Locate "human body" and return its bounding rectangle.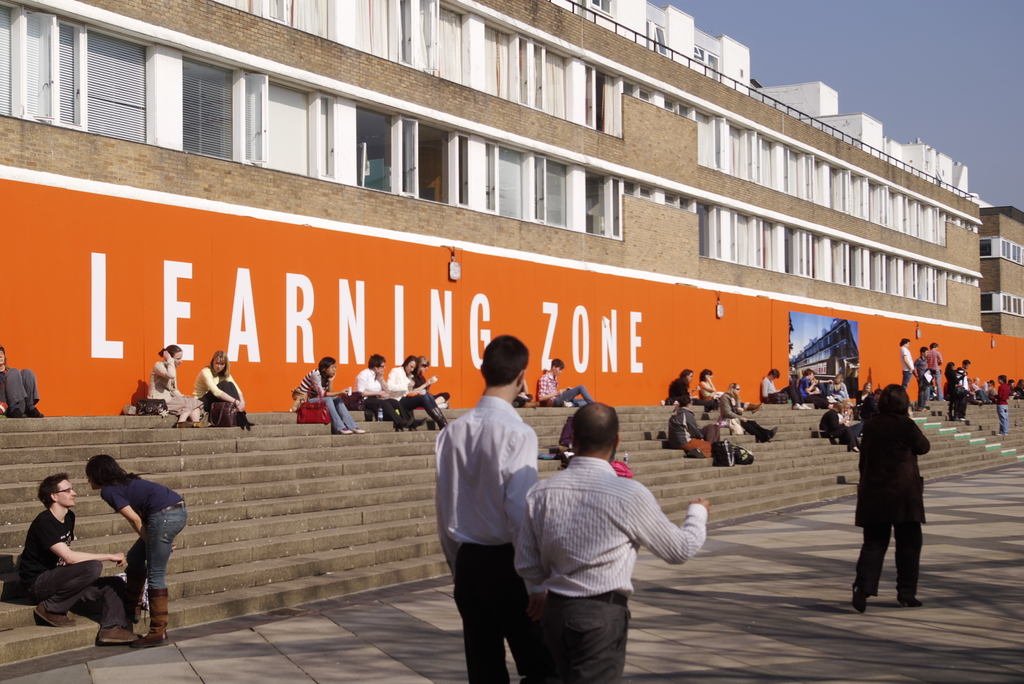
(left=669, top=377, right=693, bottom=398).
